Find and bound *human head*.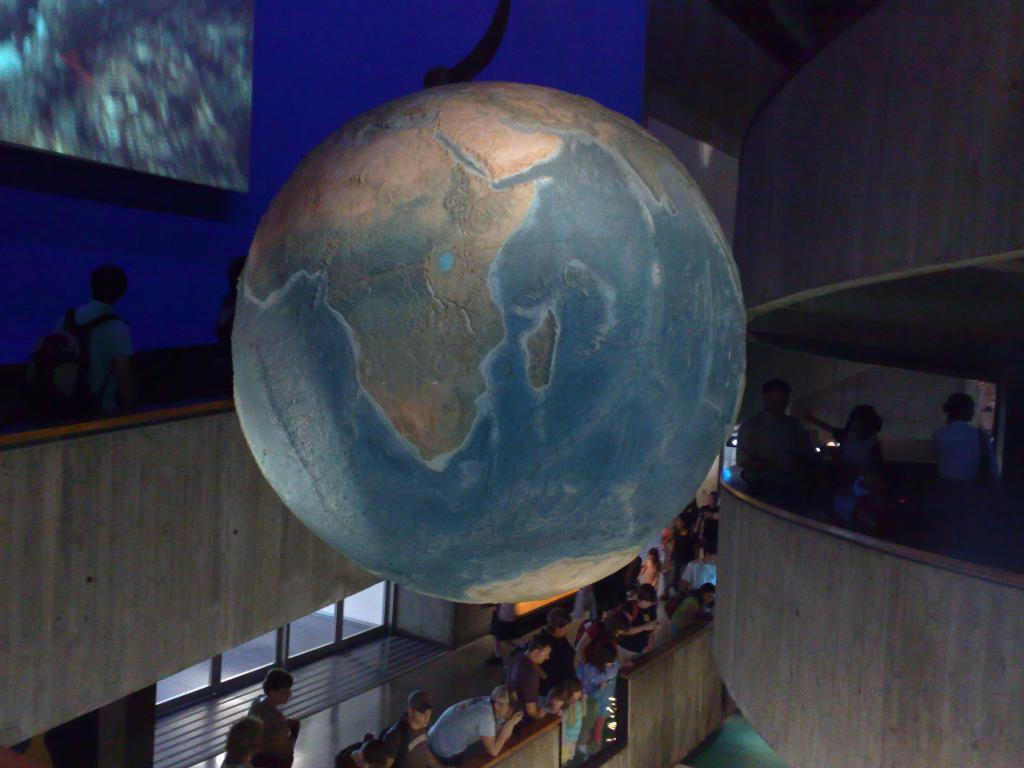
Bound: [583, 638, 625, 678].
